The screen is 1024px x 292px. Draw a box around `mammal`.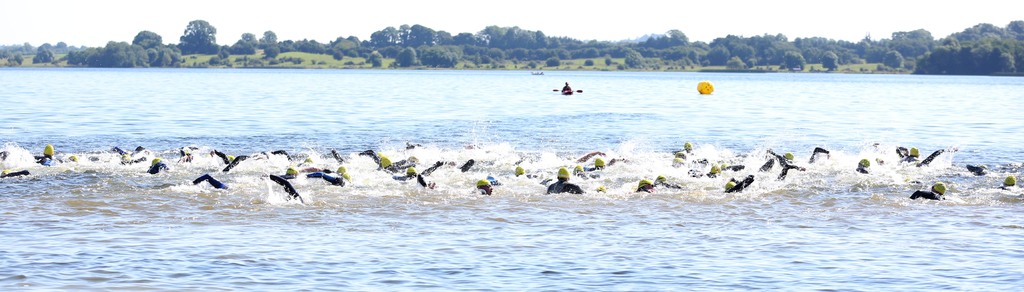
[394, 165, 413, 182].
